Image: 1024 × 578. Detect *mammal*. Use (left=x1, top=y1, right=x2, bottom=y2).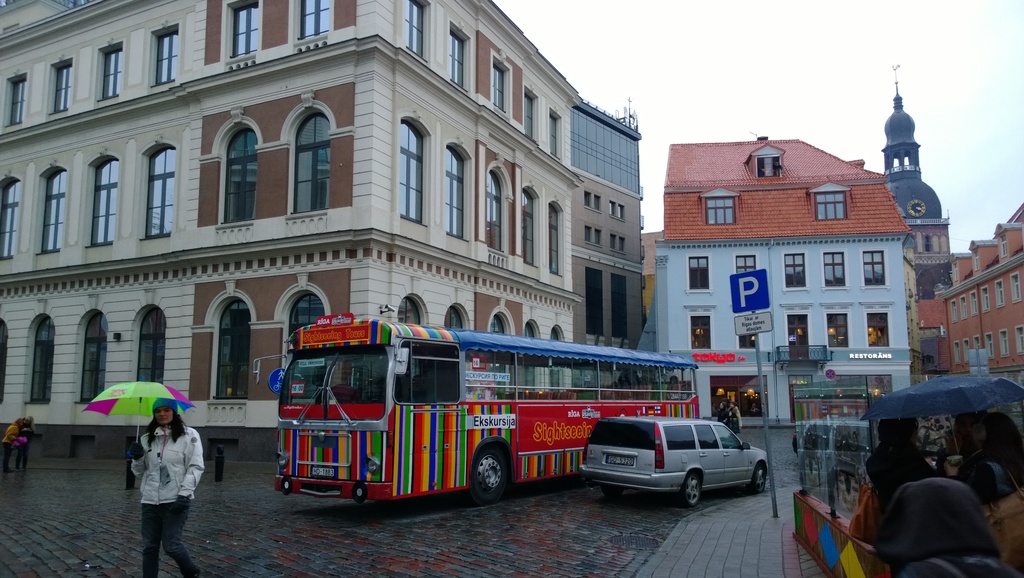
(left=875, top=480, right=1021, bottom=577).
